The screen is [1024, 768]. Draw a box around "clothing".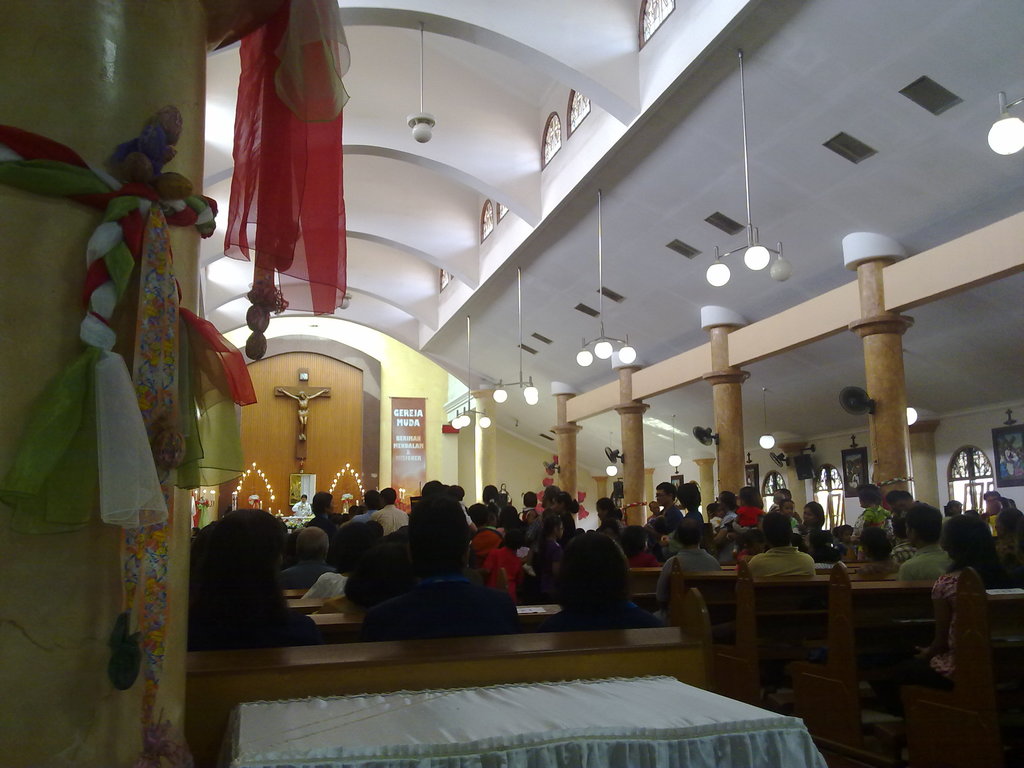
<bbox>892, 540, 924, 559</bbox>.
